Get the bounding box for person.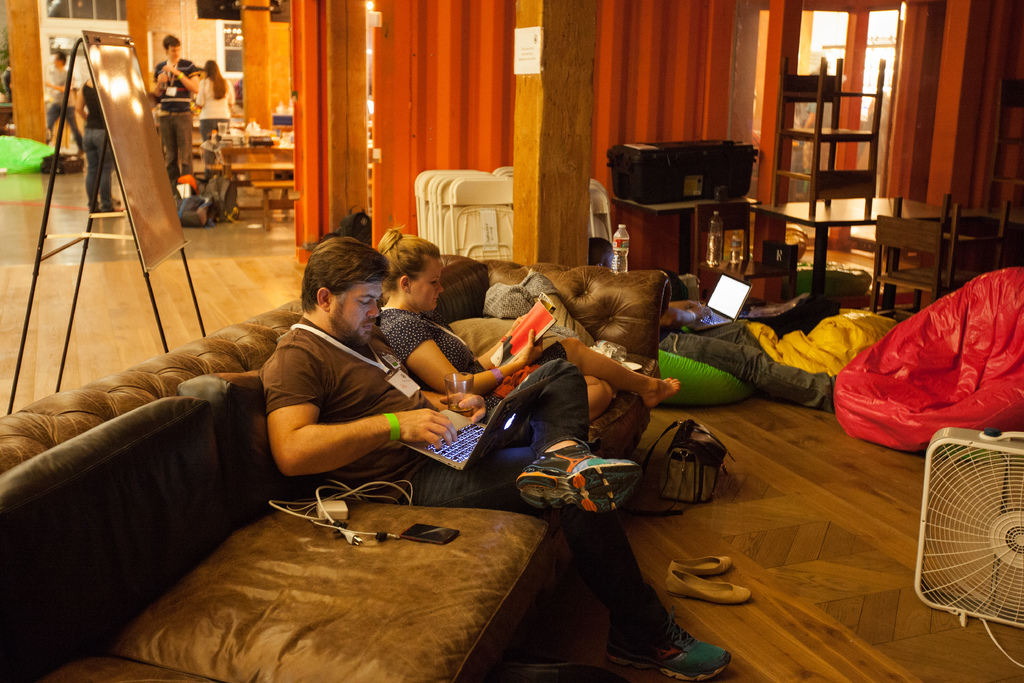
x1=380 y1=222 x2=687 y2=404.
